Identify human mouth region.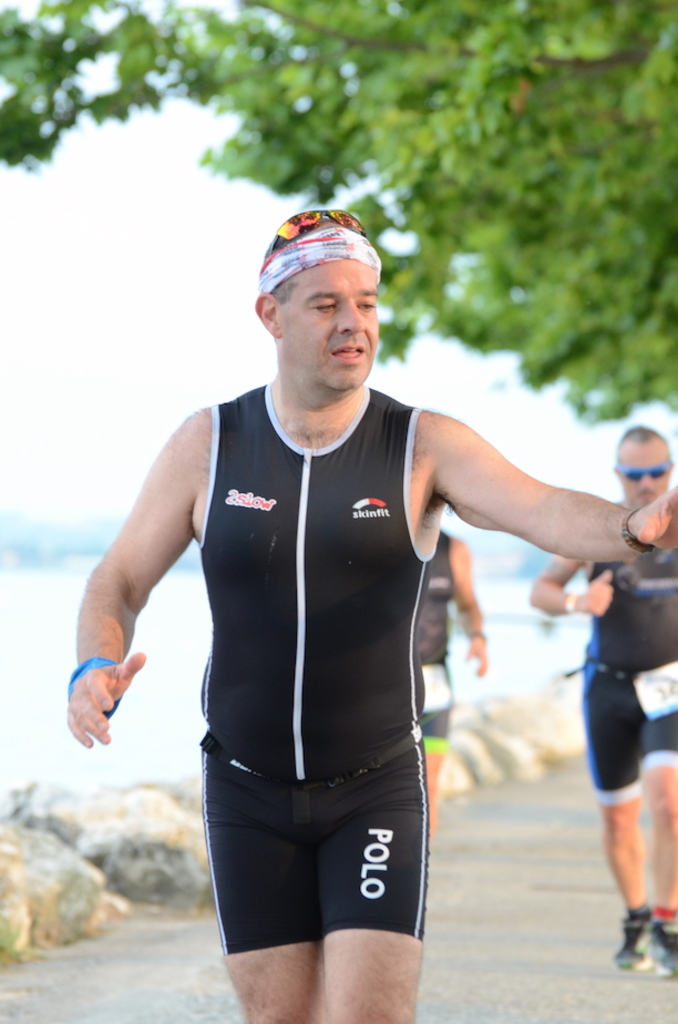
Region: l=333, t=340, r=364, b=362.
